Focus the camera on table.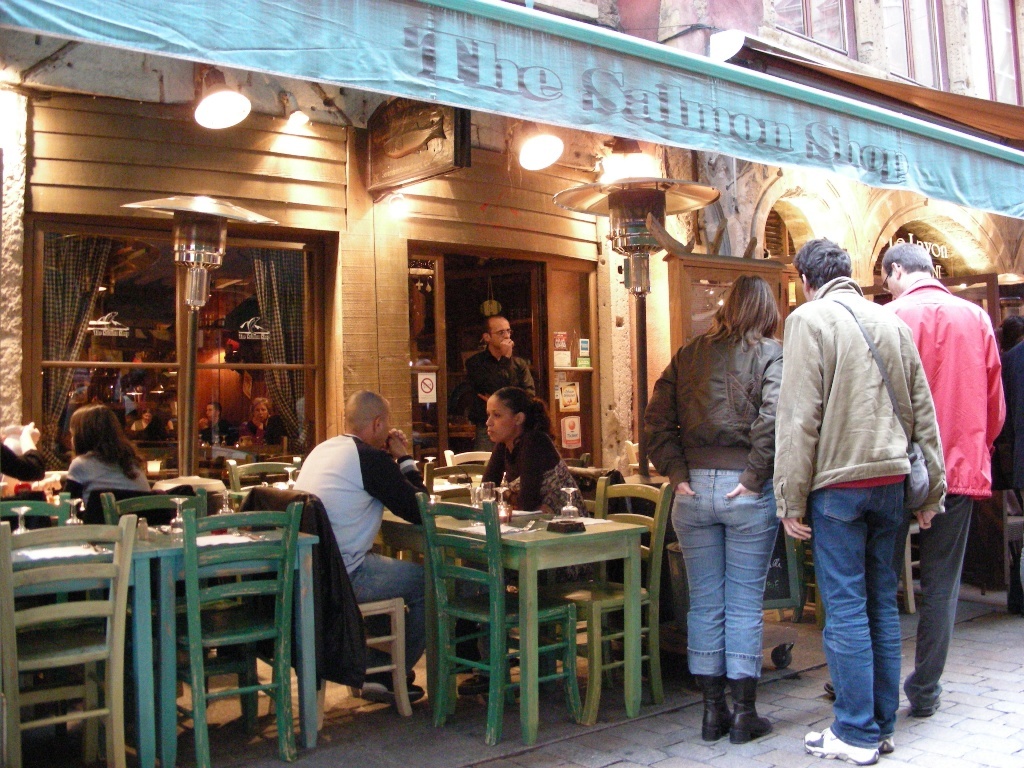
Focus region: (x1=0, y1=524, x2=315, y2=767).
